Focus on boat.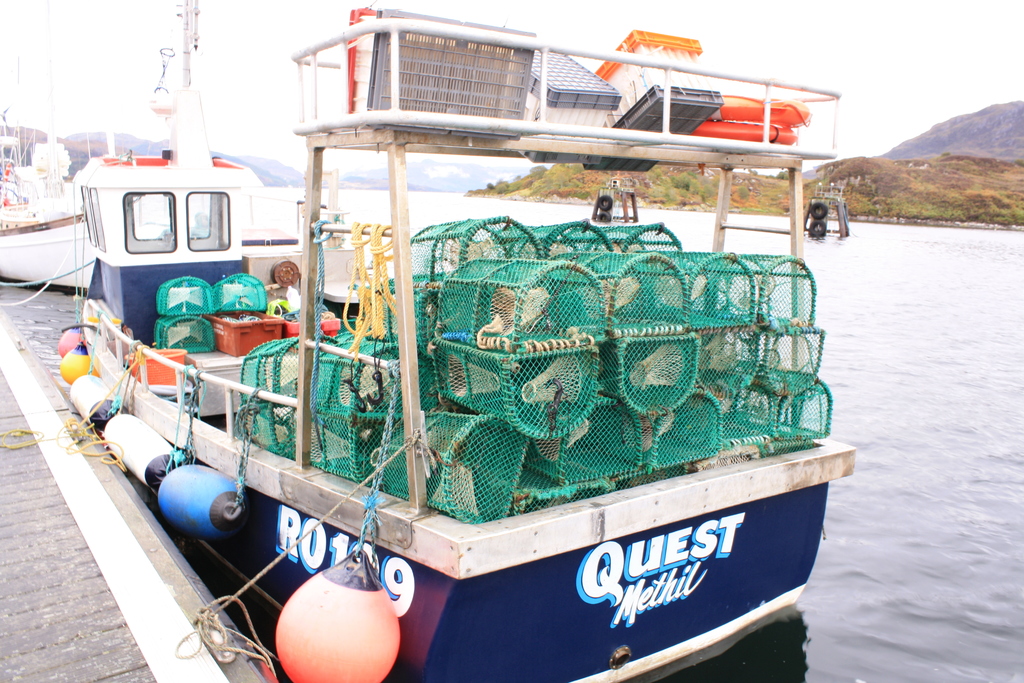
Focused at detection(52, 0, 861, 682).
